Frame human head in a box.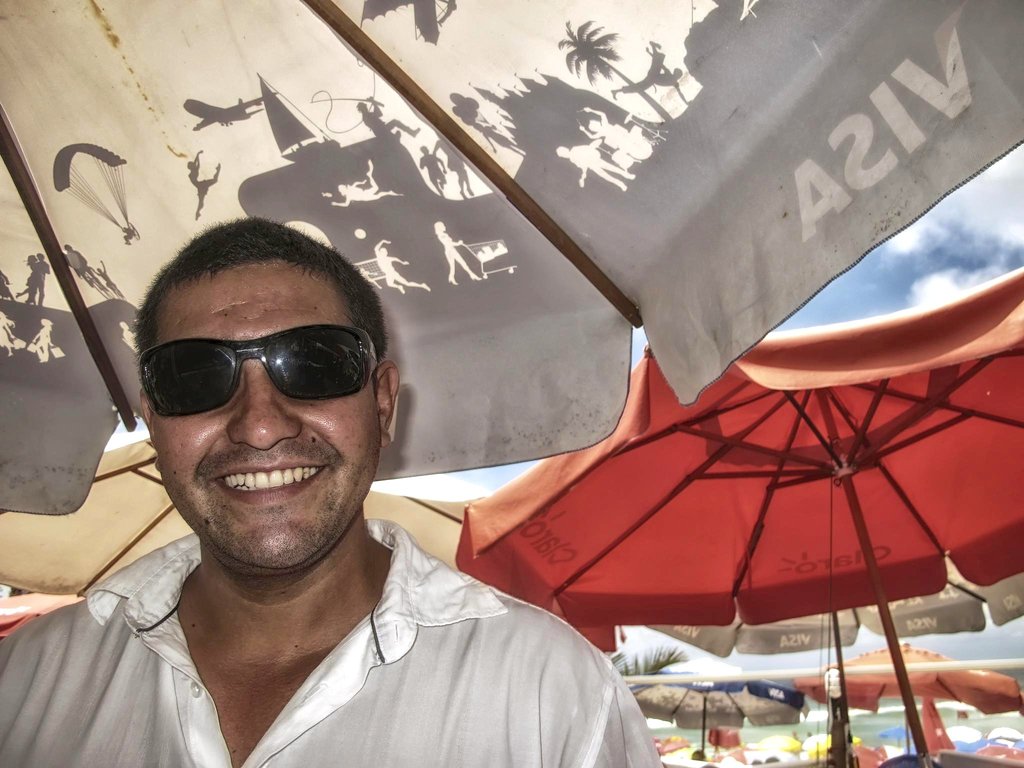
<region>417, 143, 431, 155</region>.
